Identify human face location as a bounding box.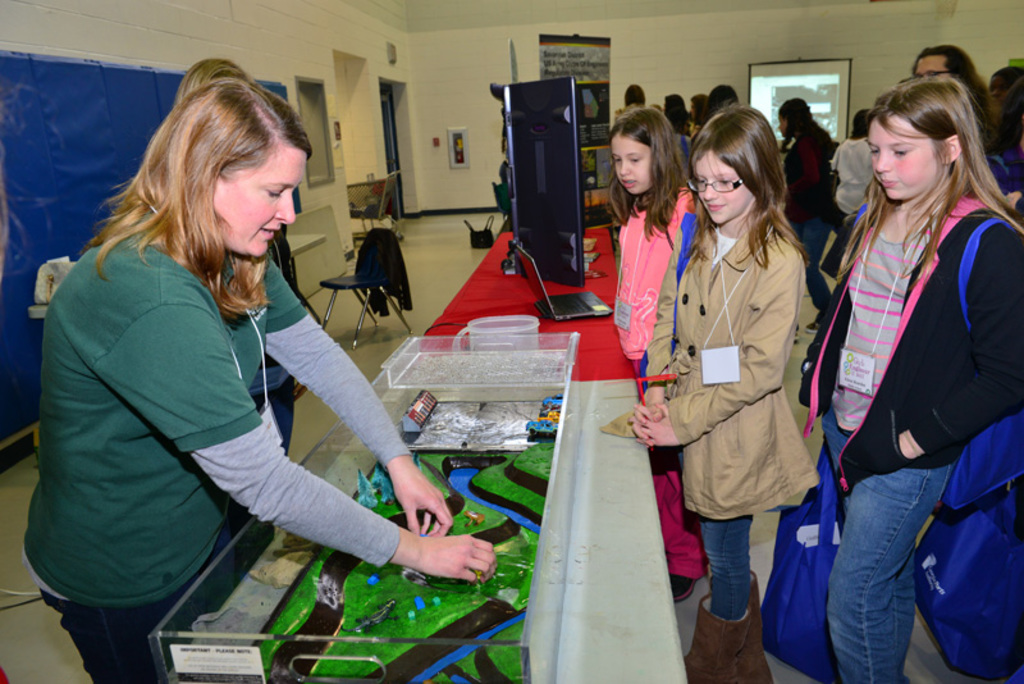
region(612, 137, 648, 192).
